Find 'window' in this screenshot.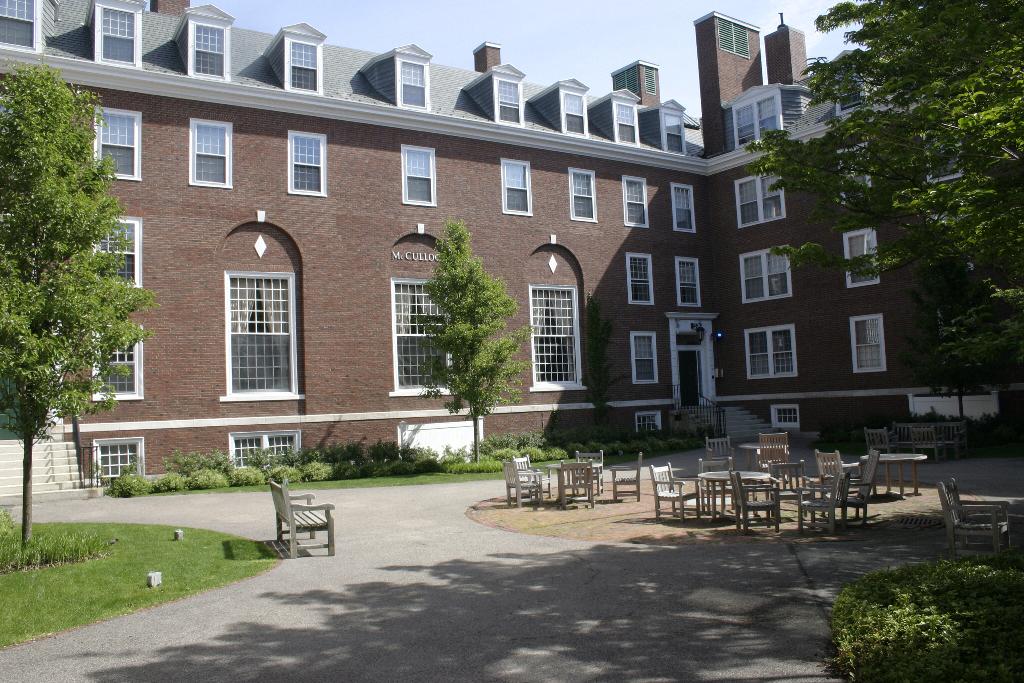
The bounding box for 'window' is (left=770, top=404, right=799, bottom=427).
